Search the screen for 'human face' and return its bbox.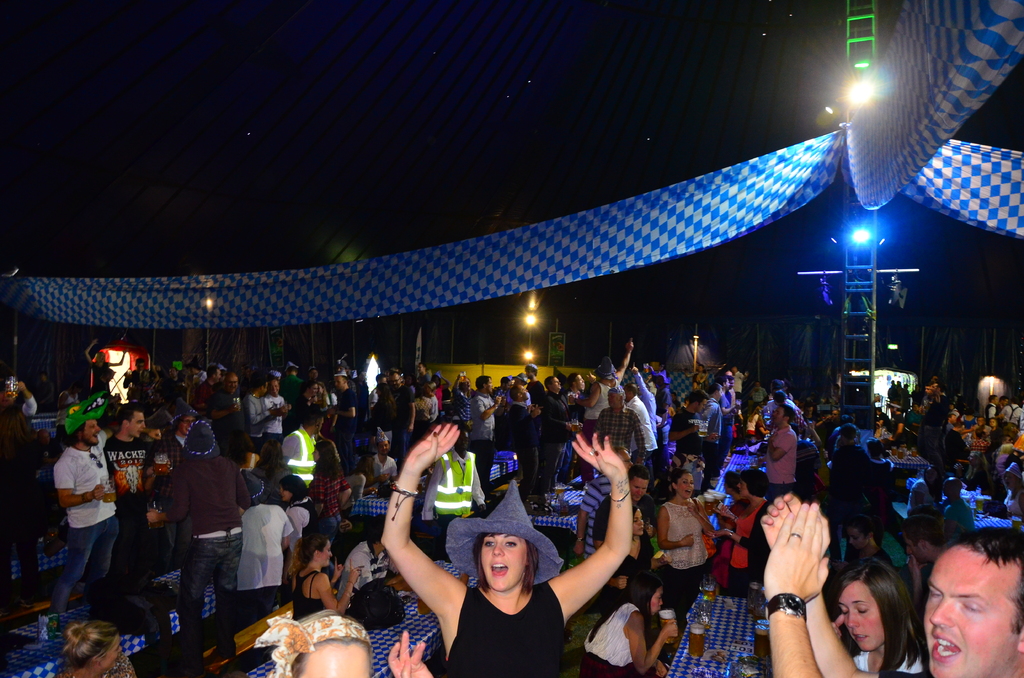
Found: <region>310, 369, 319, 378</region>.
